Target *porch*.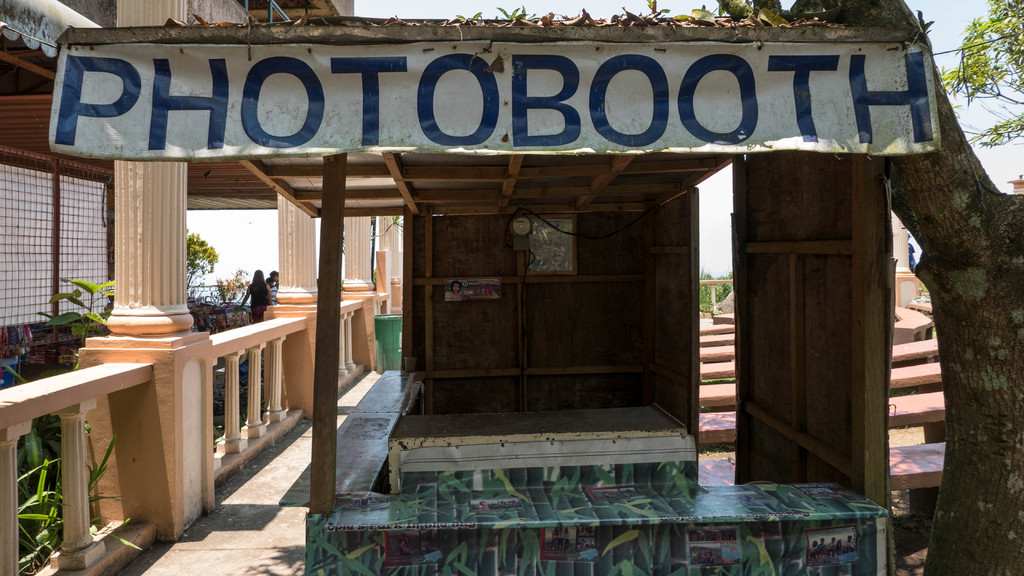
Target region: <box>4,161,408,575</box>.
